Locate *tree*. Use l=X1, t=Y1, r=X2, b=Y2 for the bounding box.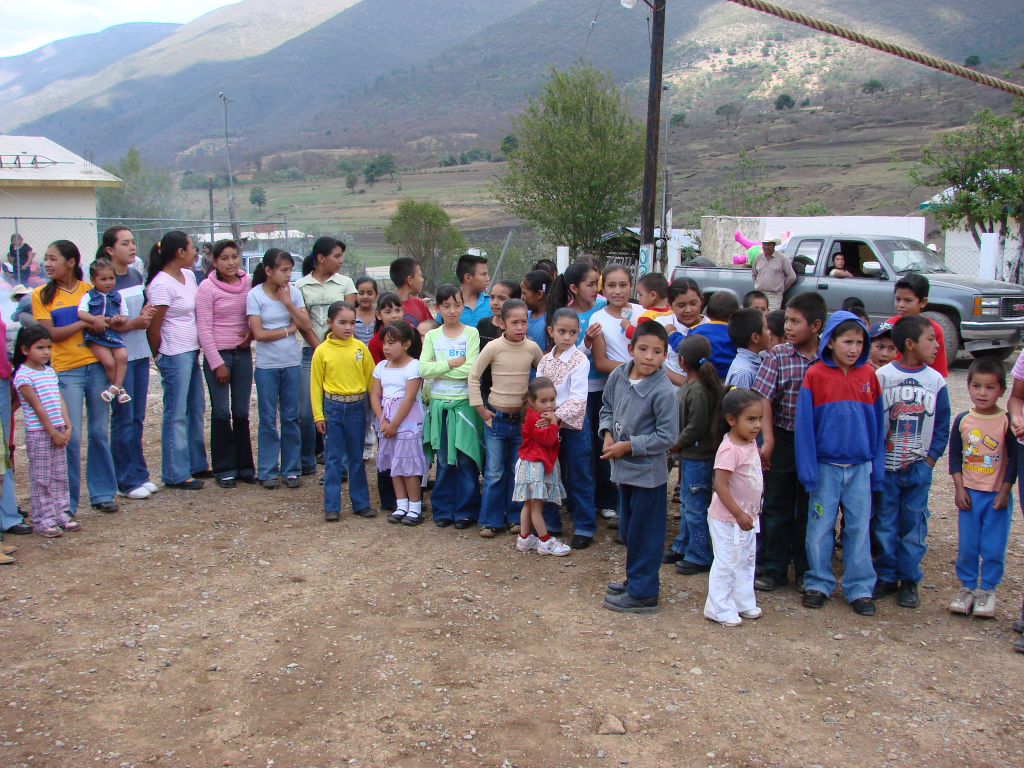
l=922, t=114, r=1023, b=287.
